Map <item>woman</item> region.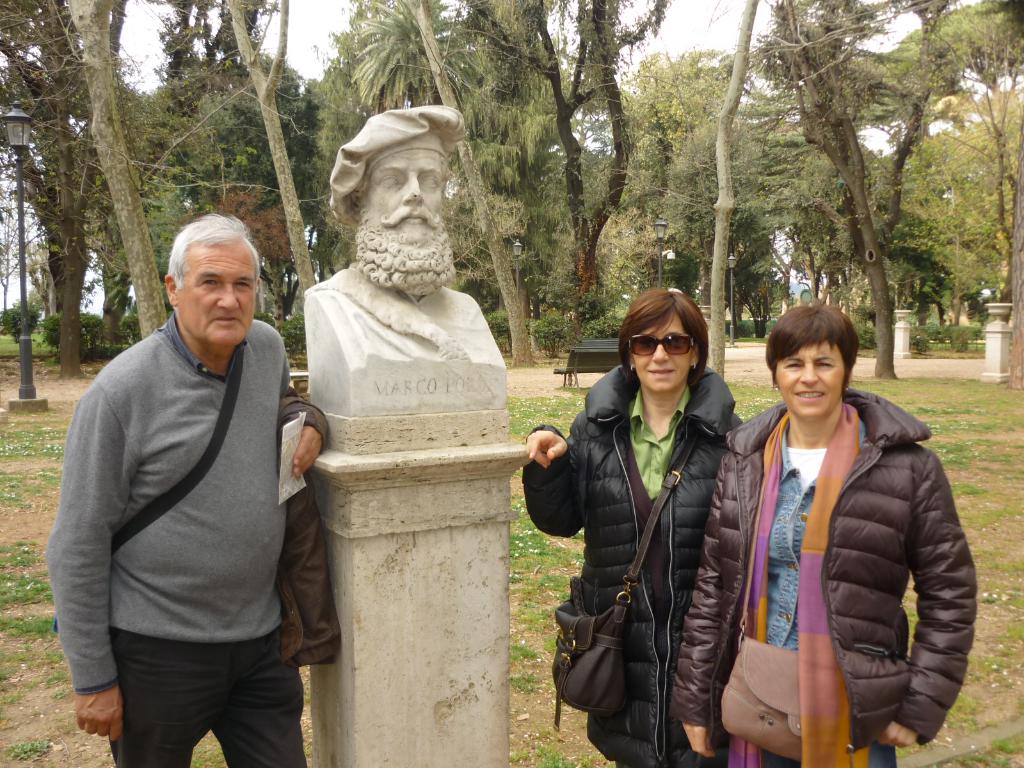
Mapped to <region>525, 285, 746, 767</region>.
